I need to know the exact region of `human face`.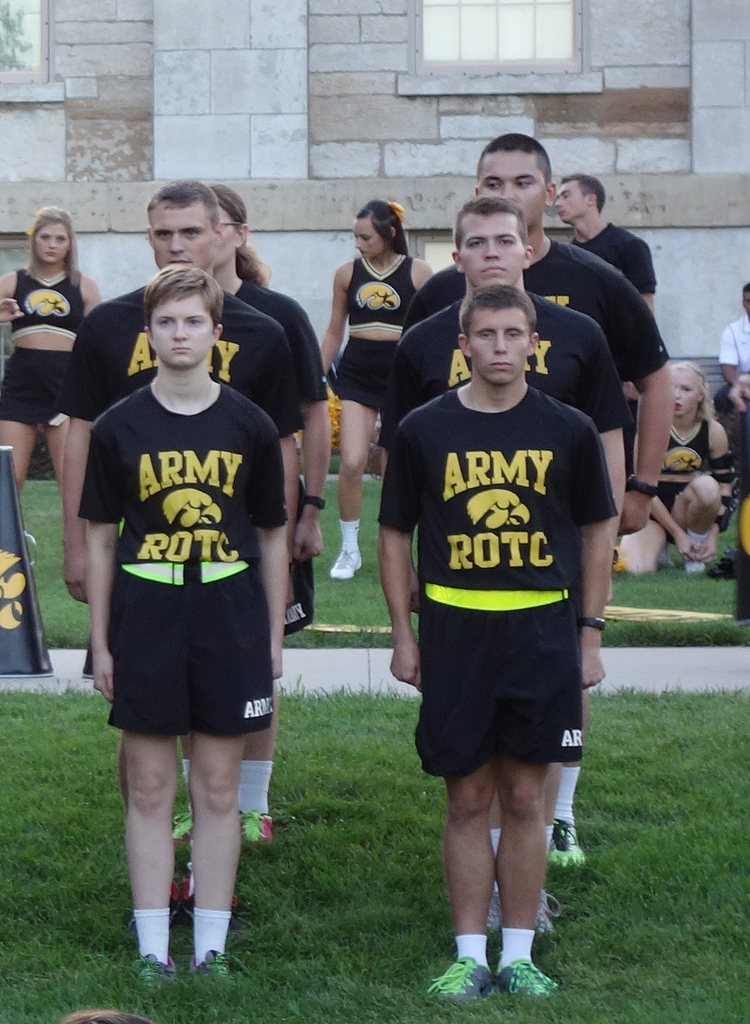
Region: [left=478, top=144, right=546, bottom=231].
